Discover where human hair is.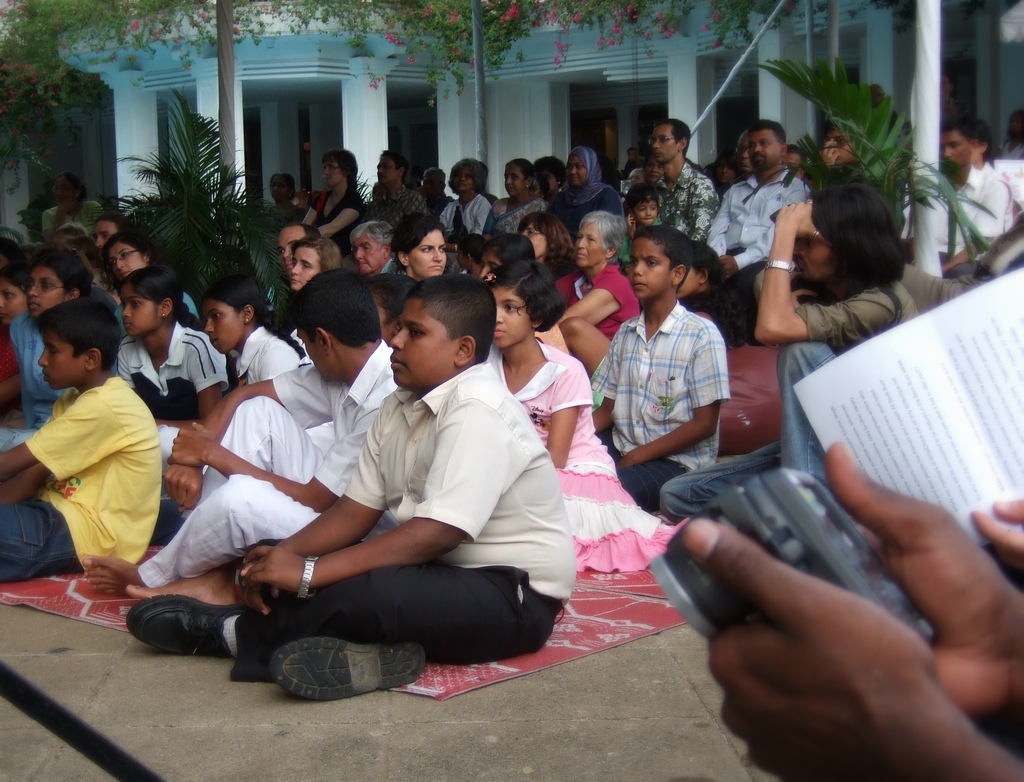
Discovered at (29, 244, 95, 302).
